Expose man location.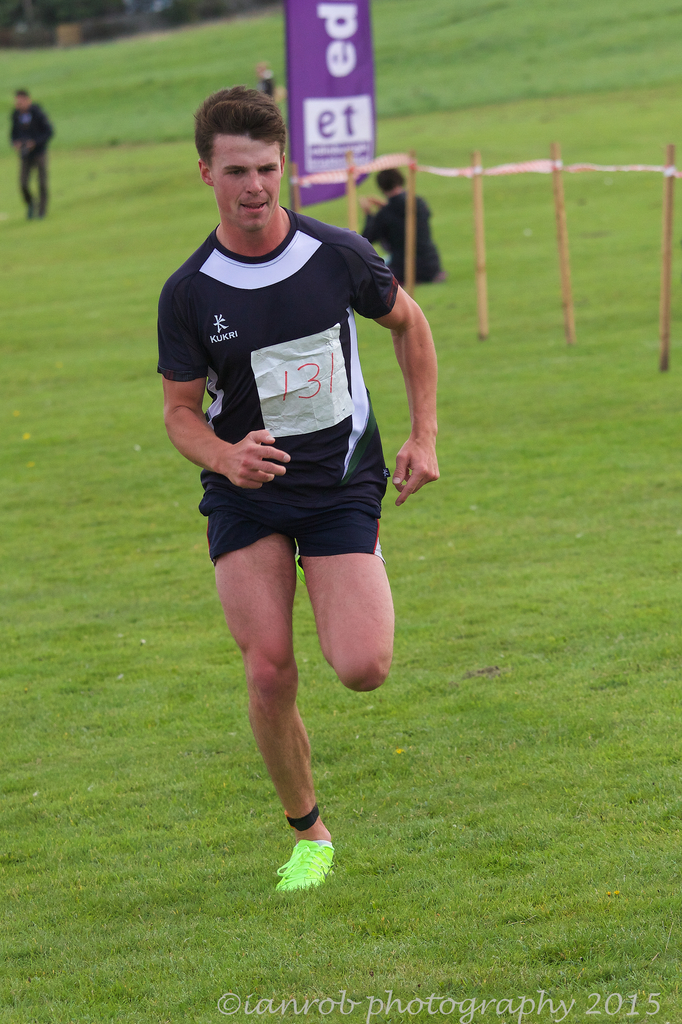
Exposed at [147,156,435,847].
